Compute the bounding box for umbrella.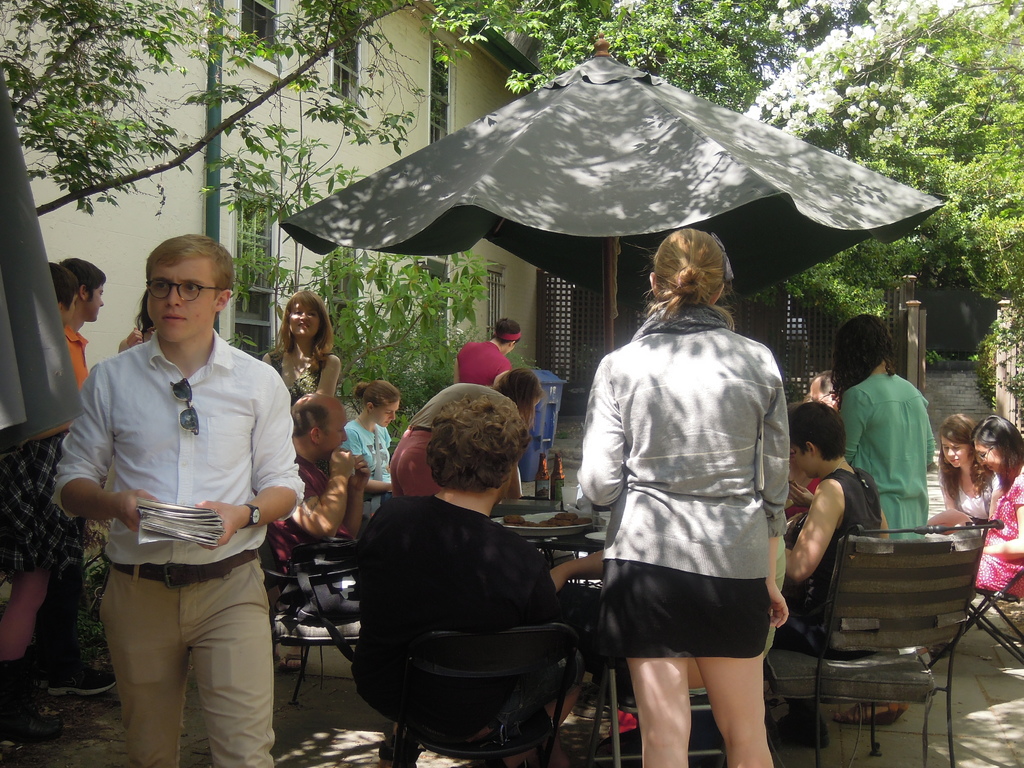
{"x1": 0, "y1": 61, "x2": 86, "y2": 452}.
